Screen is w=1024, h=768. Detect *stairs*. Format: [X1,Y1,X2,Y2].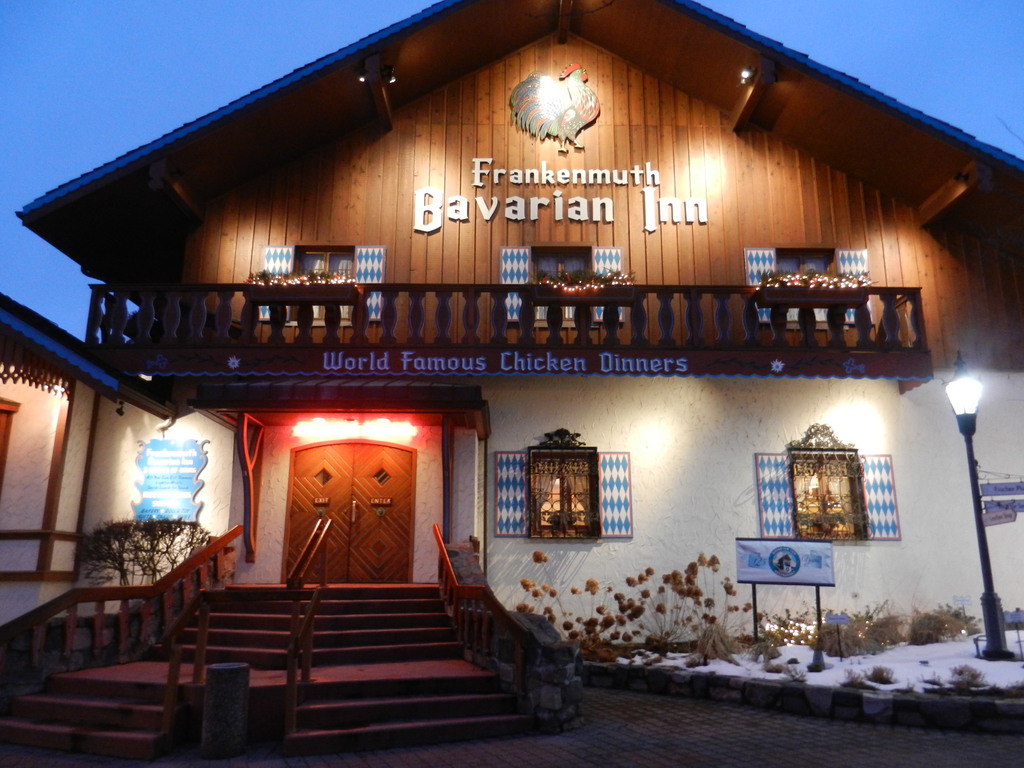
[0,669,195,762].
